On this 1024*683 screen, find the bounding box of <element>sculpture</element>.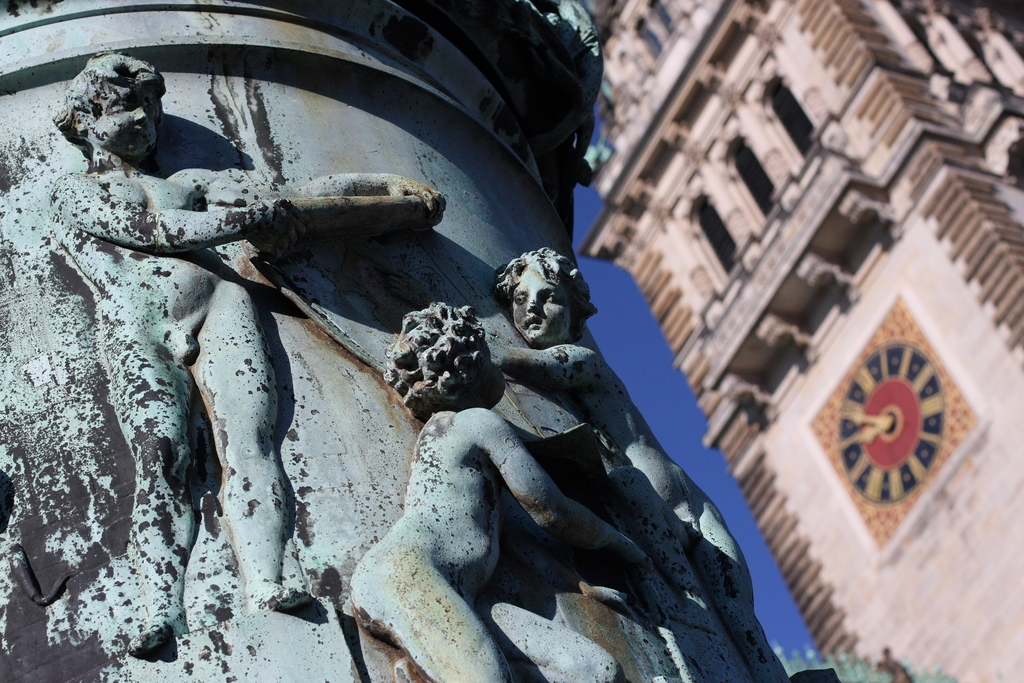
Bounding box: 348, 302, 671, 682.
